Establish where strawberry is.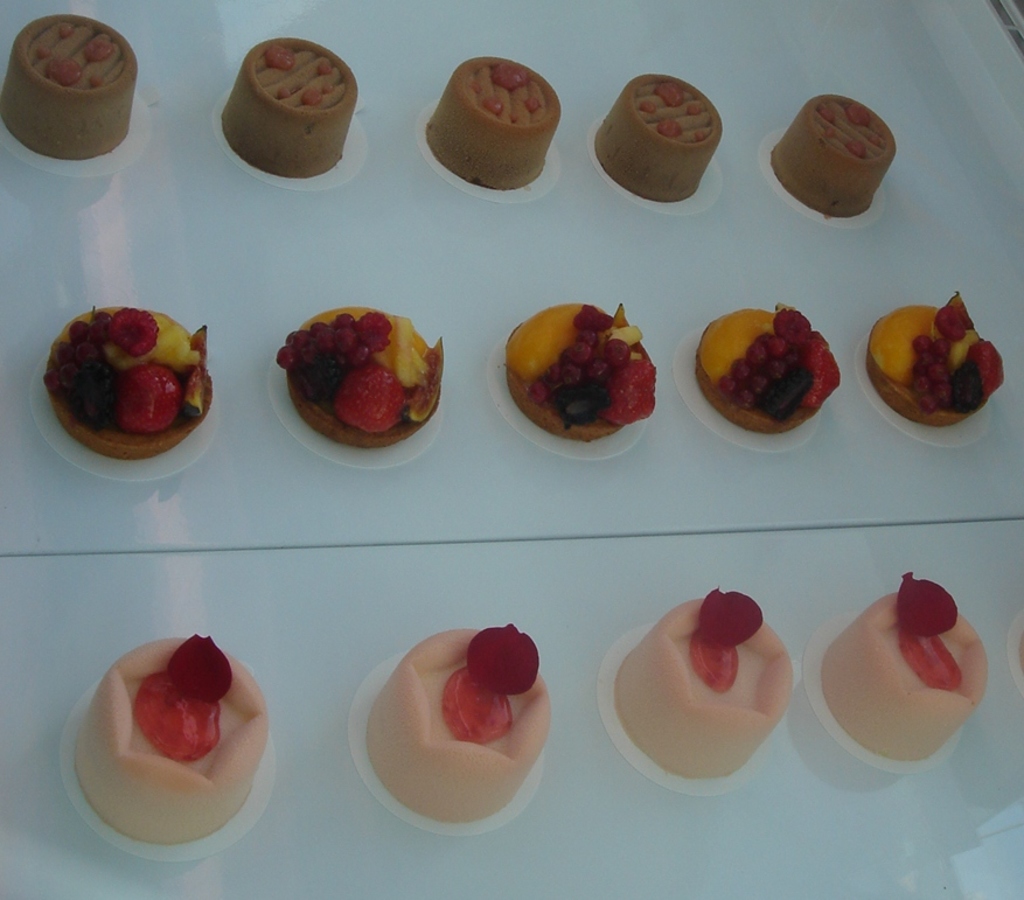
Established at (116,360,186,432).
